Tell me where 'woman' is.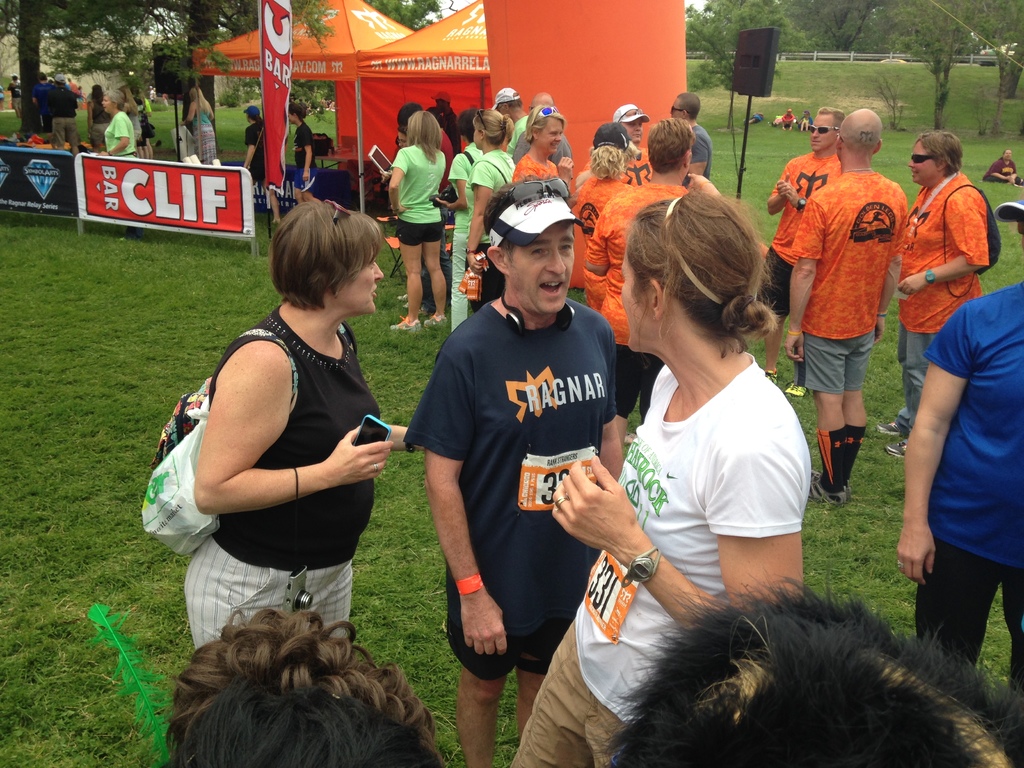
'woman' is at 83:81:111:150.
